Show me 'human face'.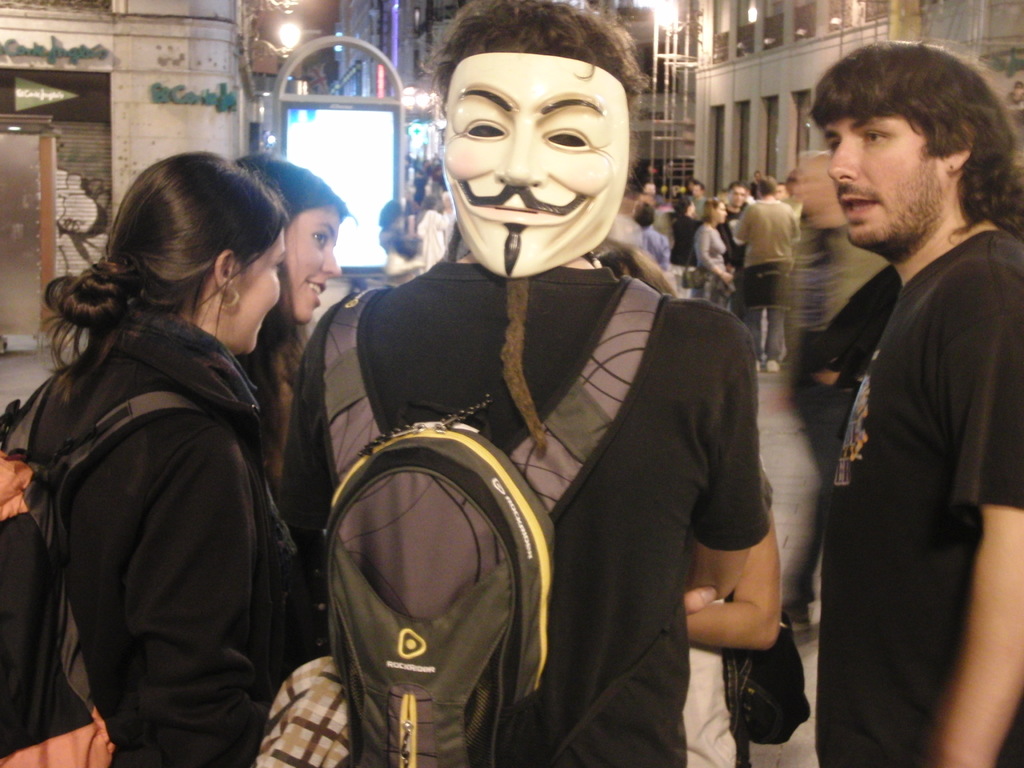
'human face' is here: select_region(713, 198, 726, 224).
